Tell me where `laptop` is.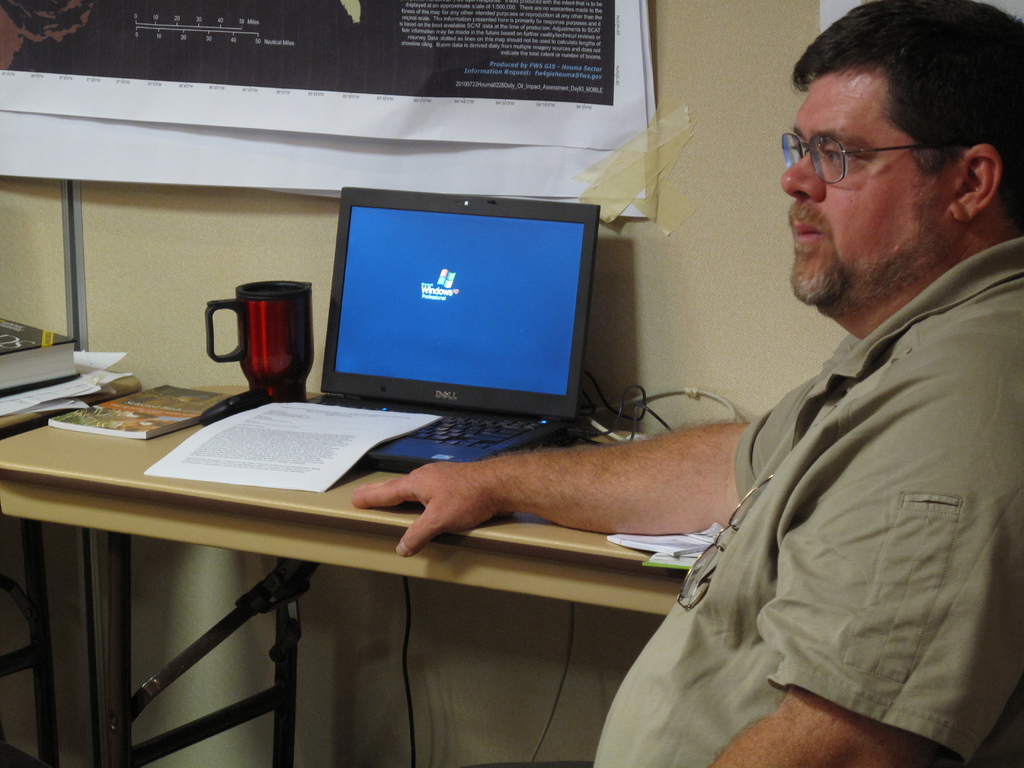
`laptop` is at [279, 187, 601, 472].
